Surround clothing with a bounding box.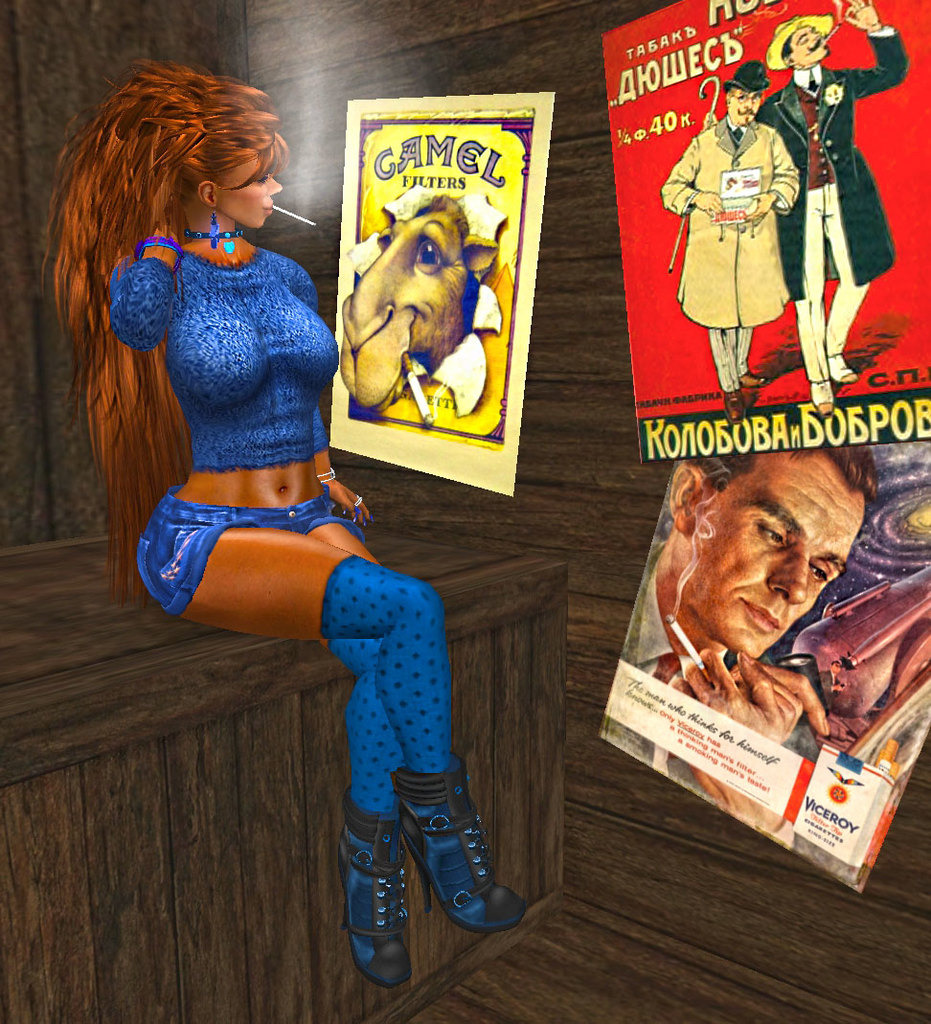
box=[761, 23, 911, 375].
